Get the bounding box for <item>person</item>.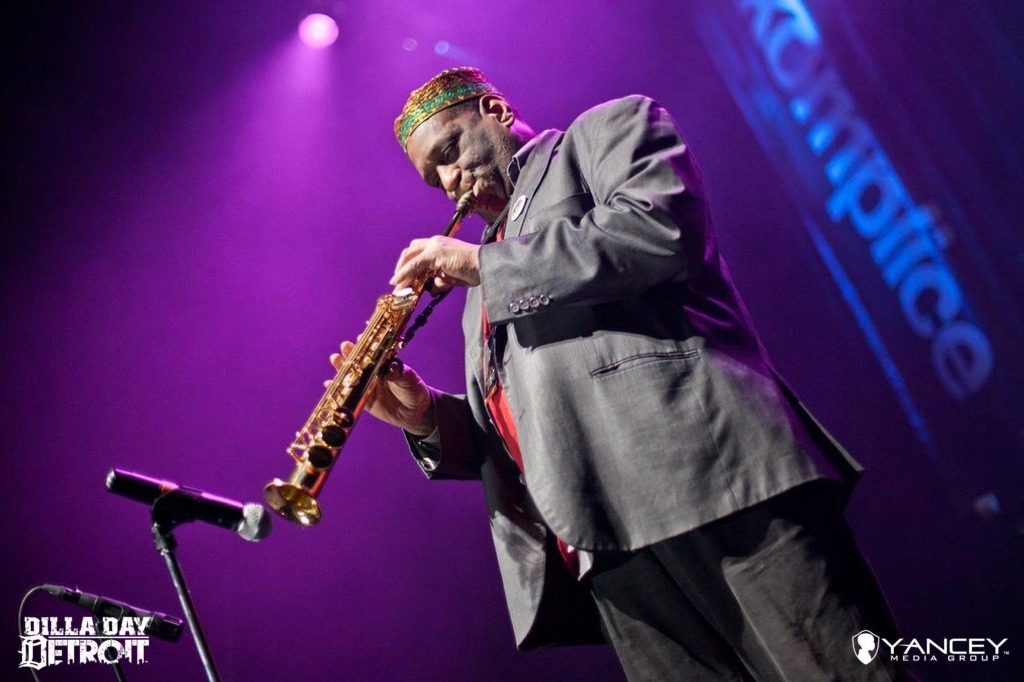
box(328, 75, 820, 664).
